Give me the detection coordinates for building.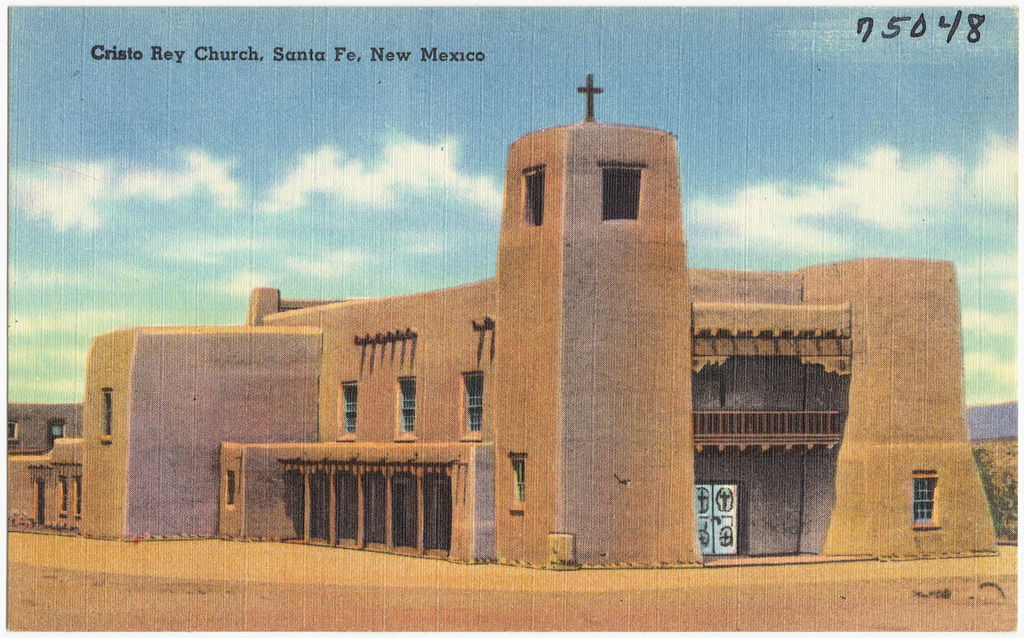
[7, 76, 1003, 569].
